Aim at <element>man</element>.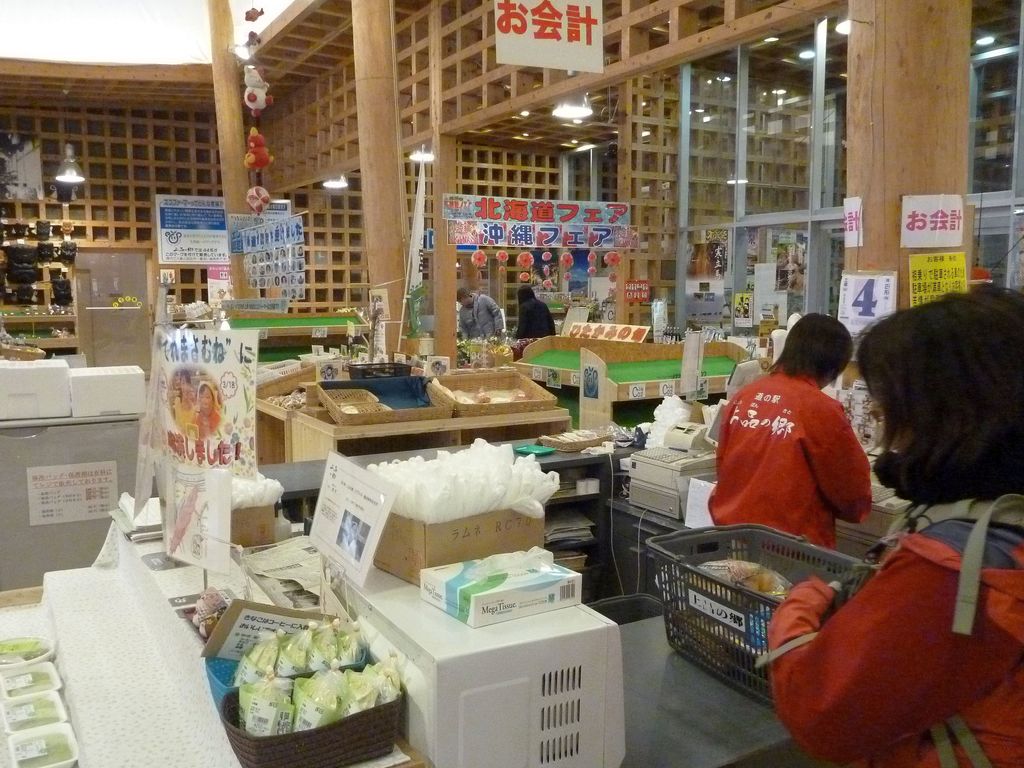
Aimed at bbox=[456, 288, 504, 340].
